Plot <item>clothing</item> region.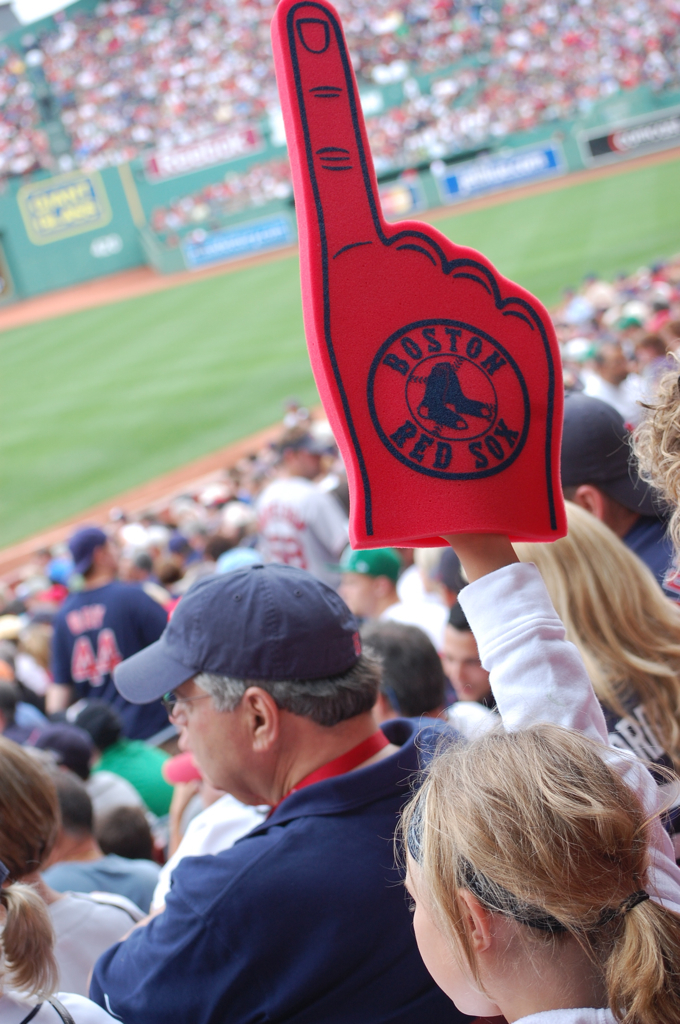
Plotted at bbox(100, 690, 448, 1023).
